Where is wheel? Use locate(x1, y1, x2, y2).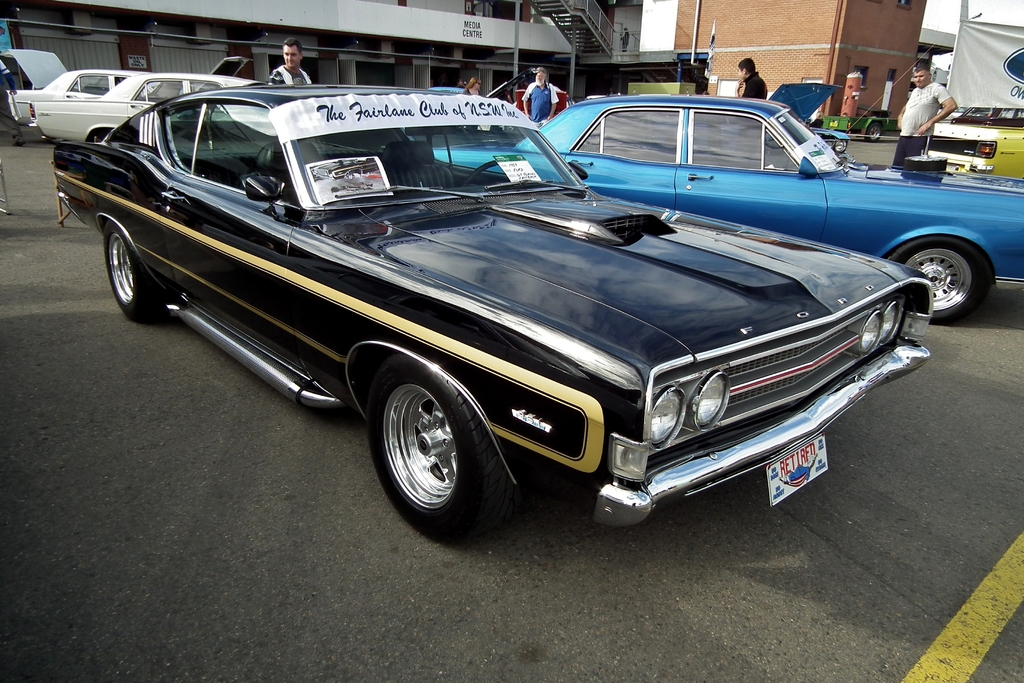
locate(367, 353, 521, 543).
